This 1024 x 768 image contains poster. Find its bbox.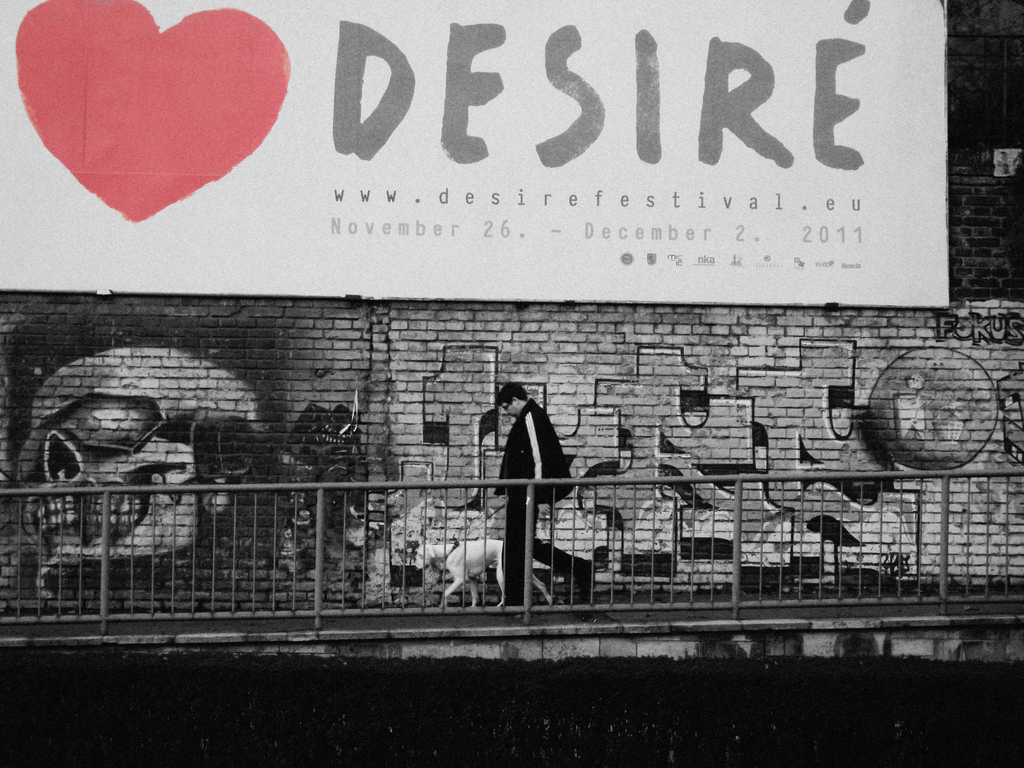
x1=0, y1=1, x2=952, y2=312.
